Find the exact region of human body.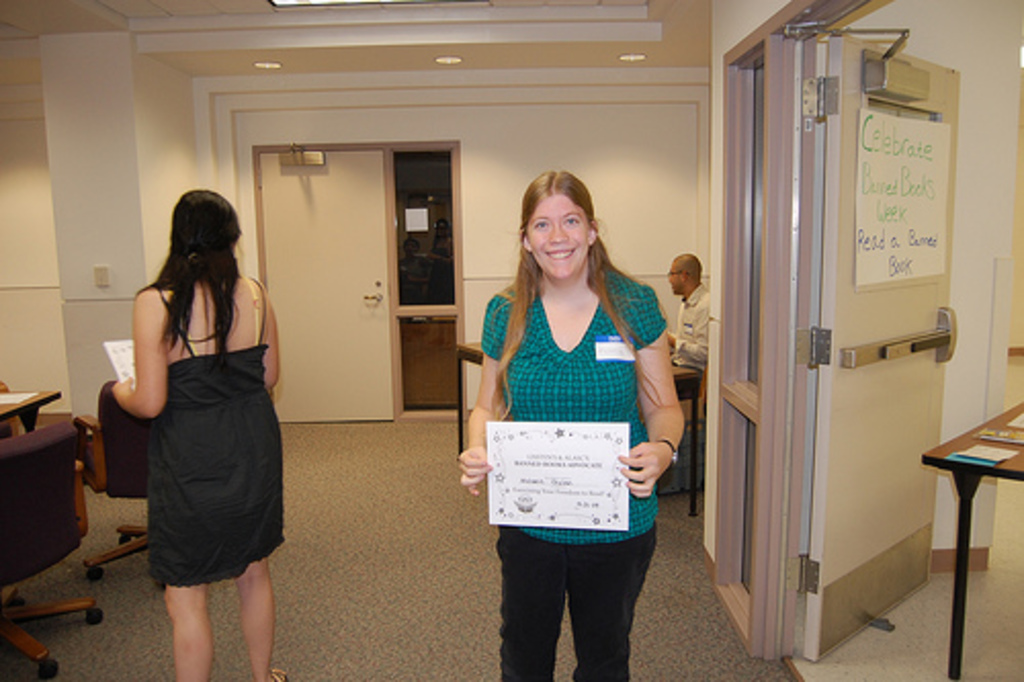
Exact region: region(106, 188, 281, 672).
